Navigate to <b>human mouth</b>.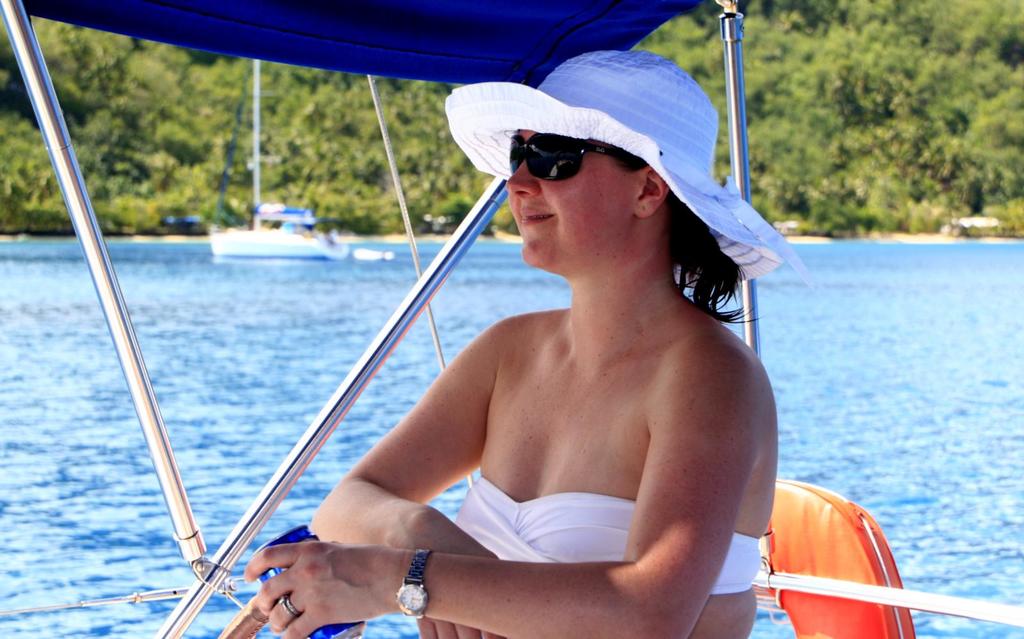
Navigation target: {"x1": 516, "y1": 210, "x2": 554, "y2": 225}.
